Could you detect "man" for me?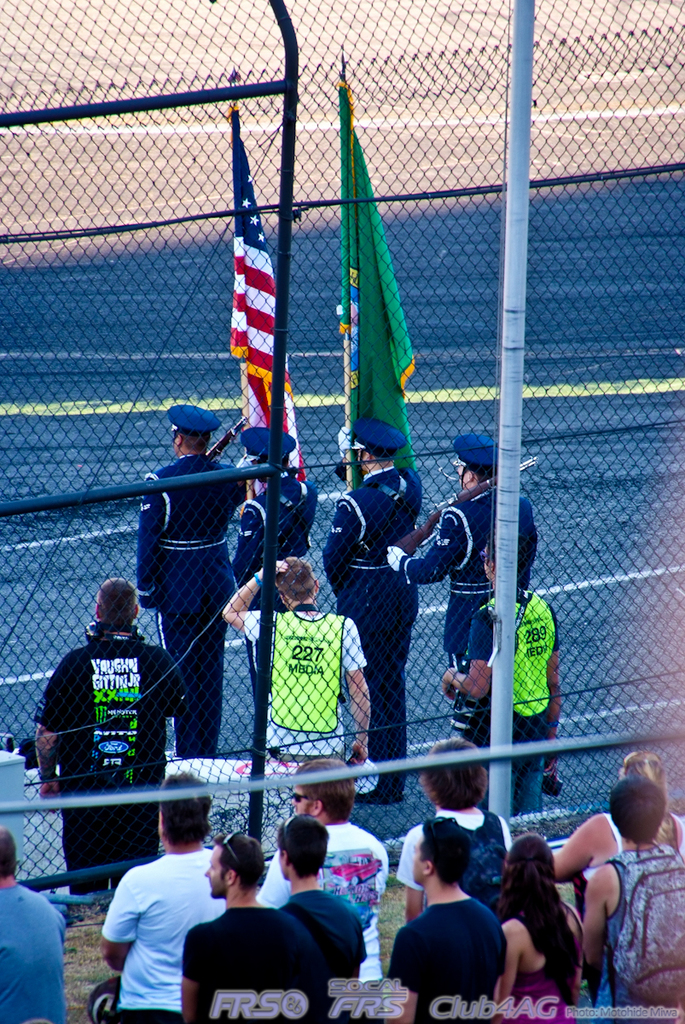
Detection result: left=452, top=579, right=558, bottom=792.
